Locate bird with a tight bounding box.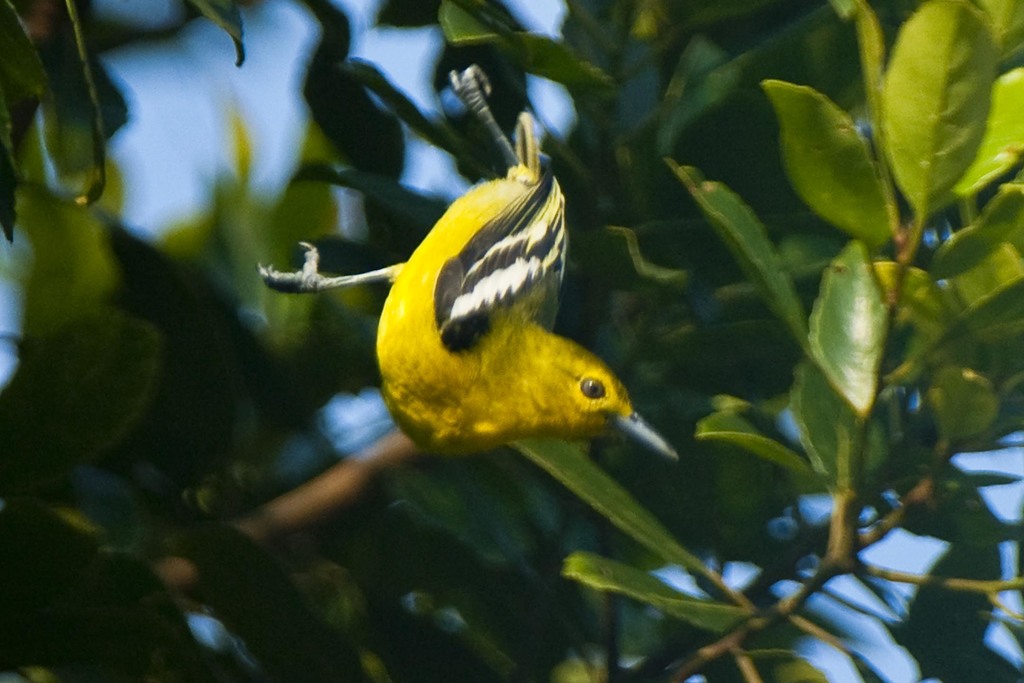
rect(271, 127, 664, 486).
